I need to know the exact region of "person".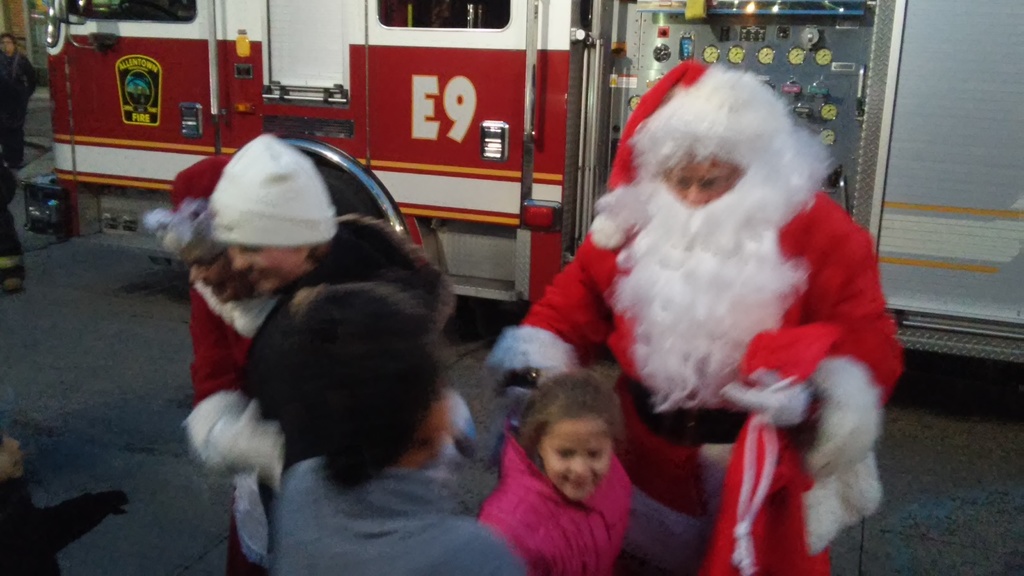
Region: crop(275, 284, 517, 575).
